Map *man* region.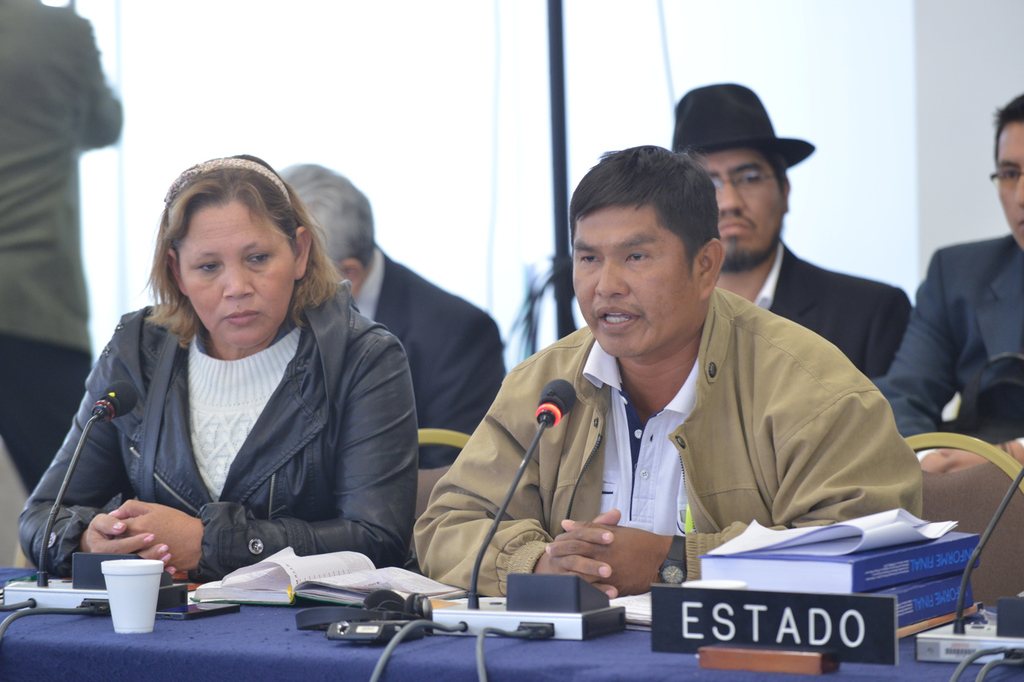
Mapped to Rect(0, 0, 121, 501).
